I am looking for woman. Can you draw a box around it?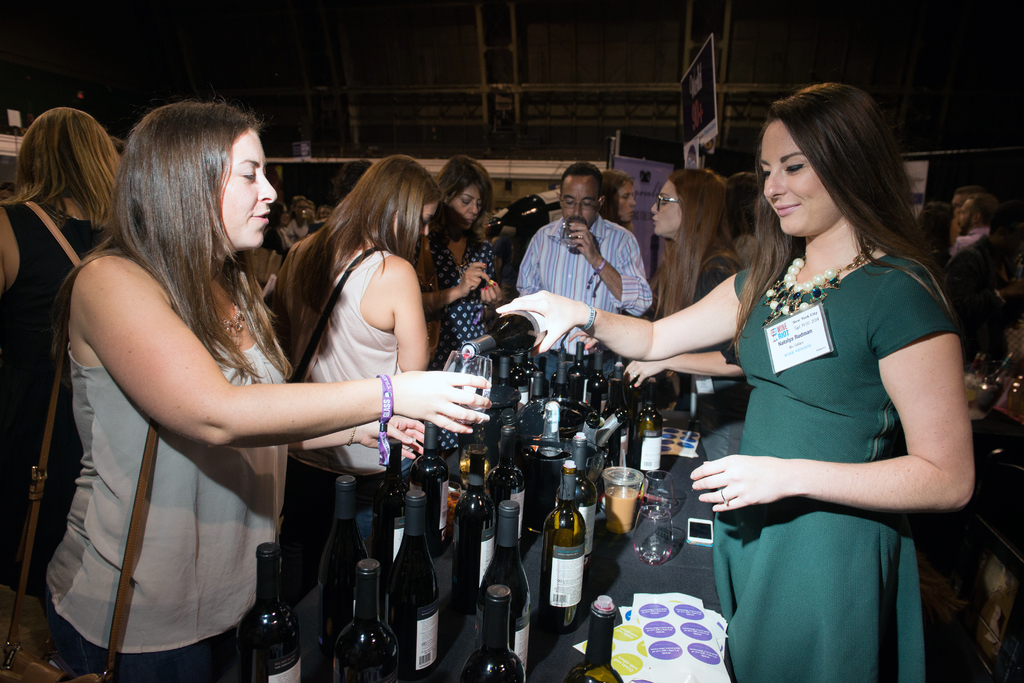
Sure, the bounding box is rect(43, 97, 330, 682).
